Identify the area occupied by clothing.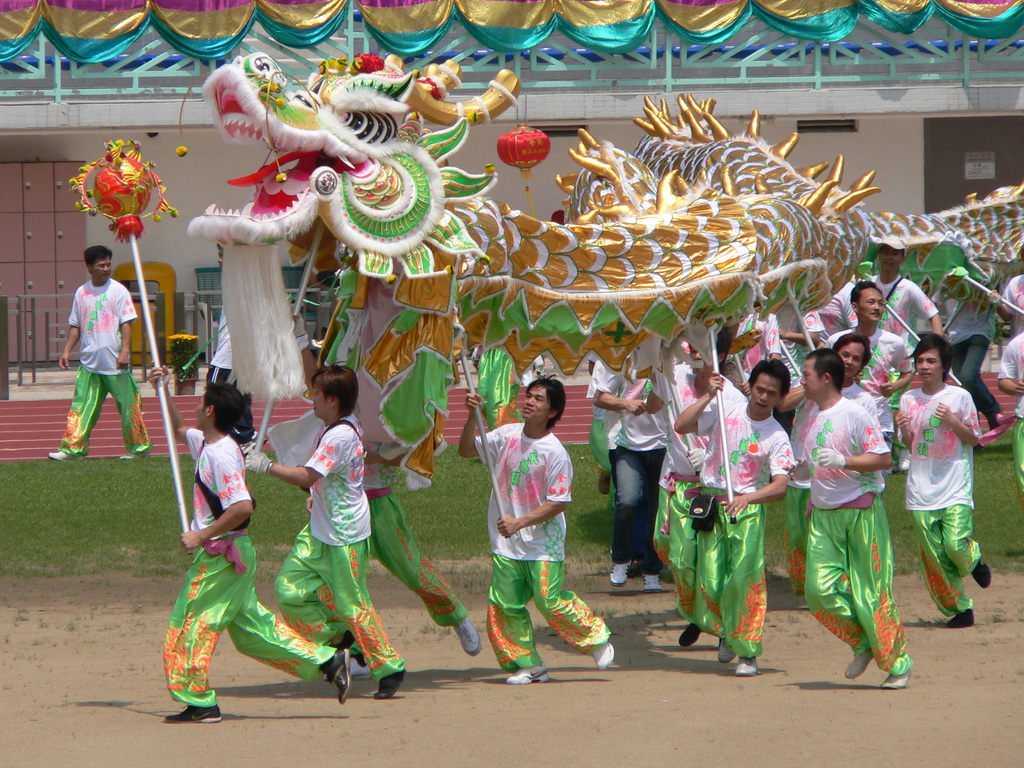
Area: 61,278,155,458.
